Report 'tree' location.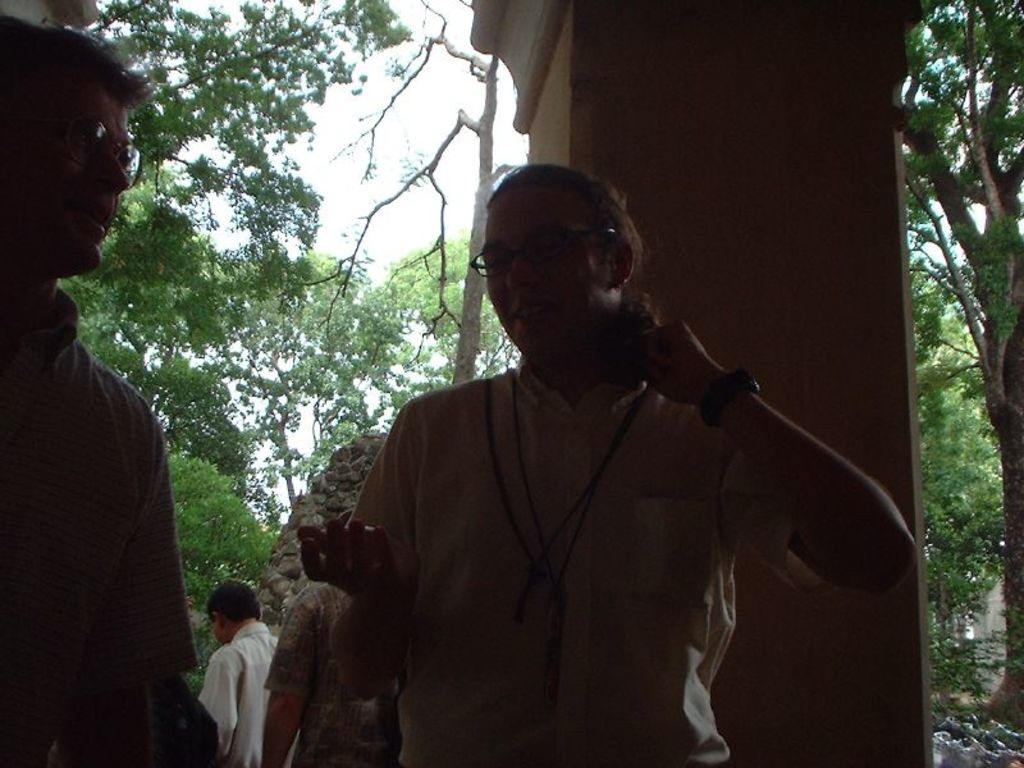
Report: Rect(320, 0, 524, 389).
